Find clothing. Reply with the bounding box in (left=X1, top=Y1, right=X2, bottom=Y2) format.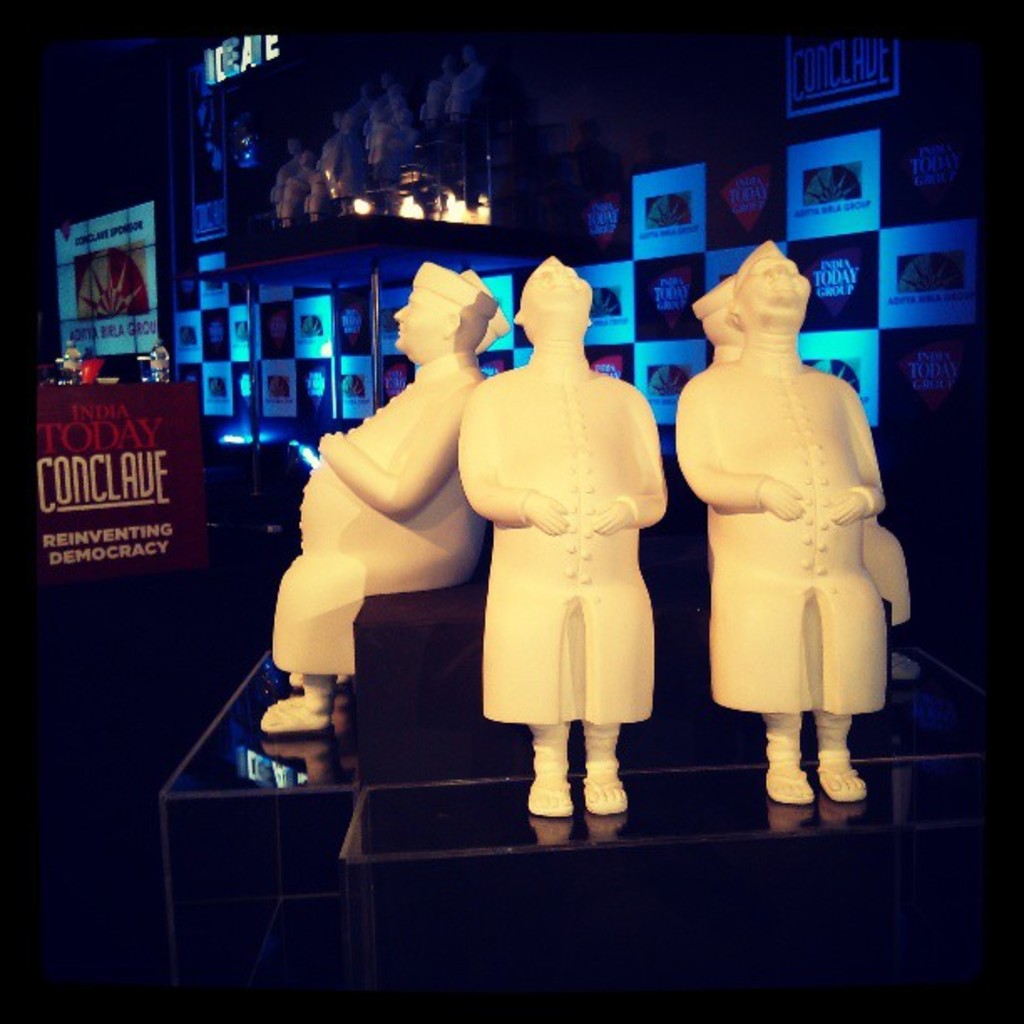
(left=273, top=350, right=490, bottom=673).
